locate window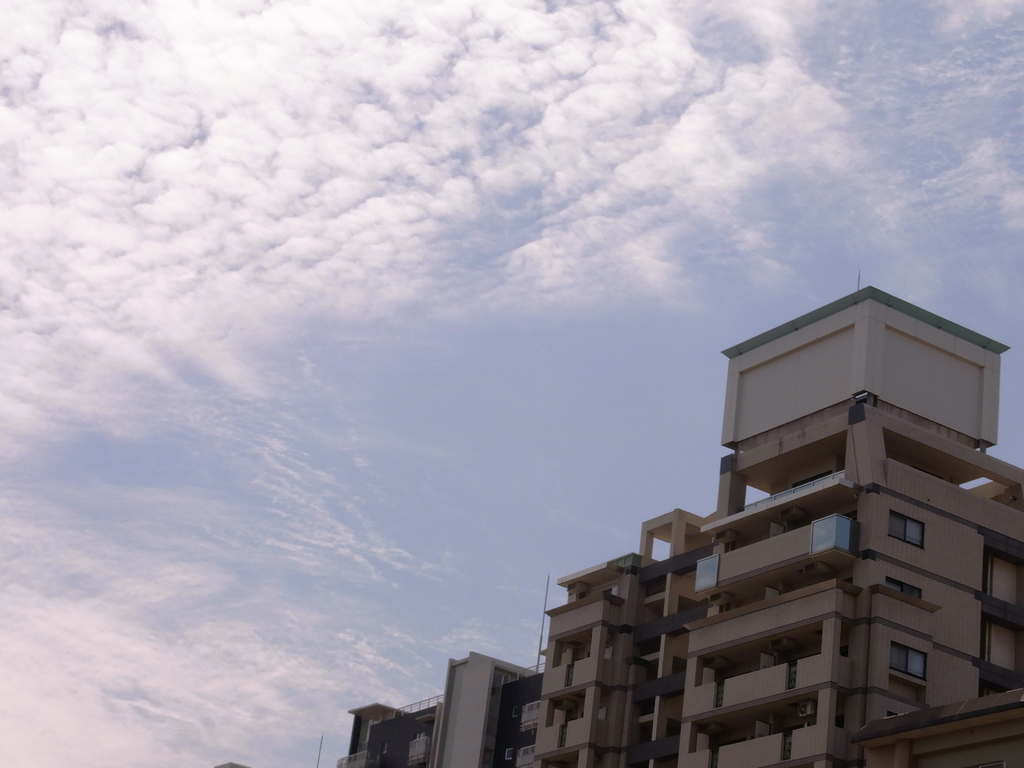
rect(890, 511, 924, 550)
